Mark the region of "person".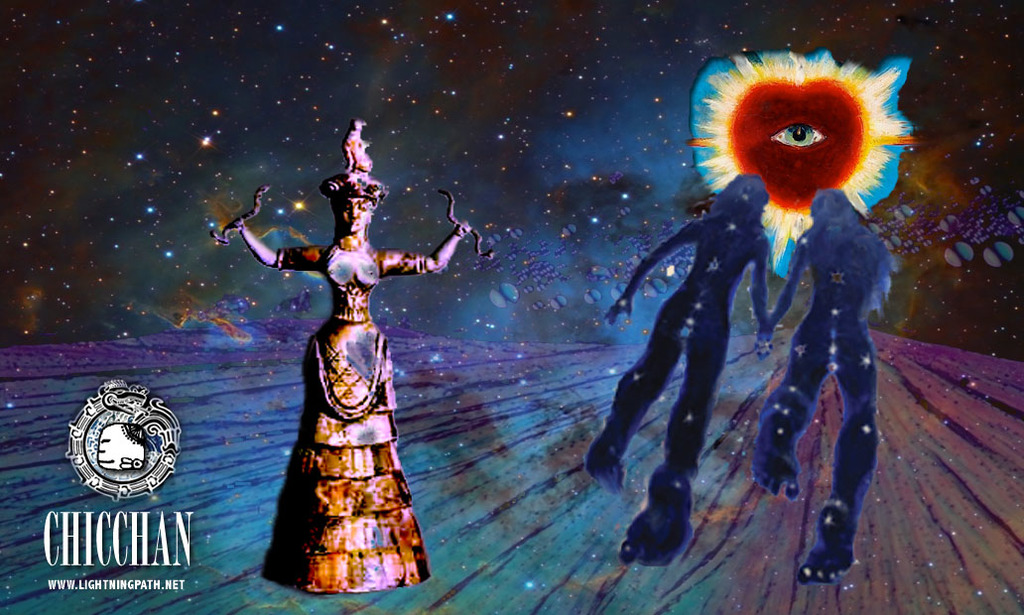
Region: (left=233, top=197, right=474, bottom=593).
